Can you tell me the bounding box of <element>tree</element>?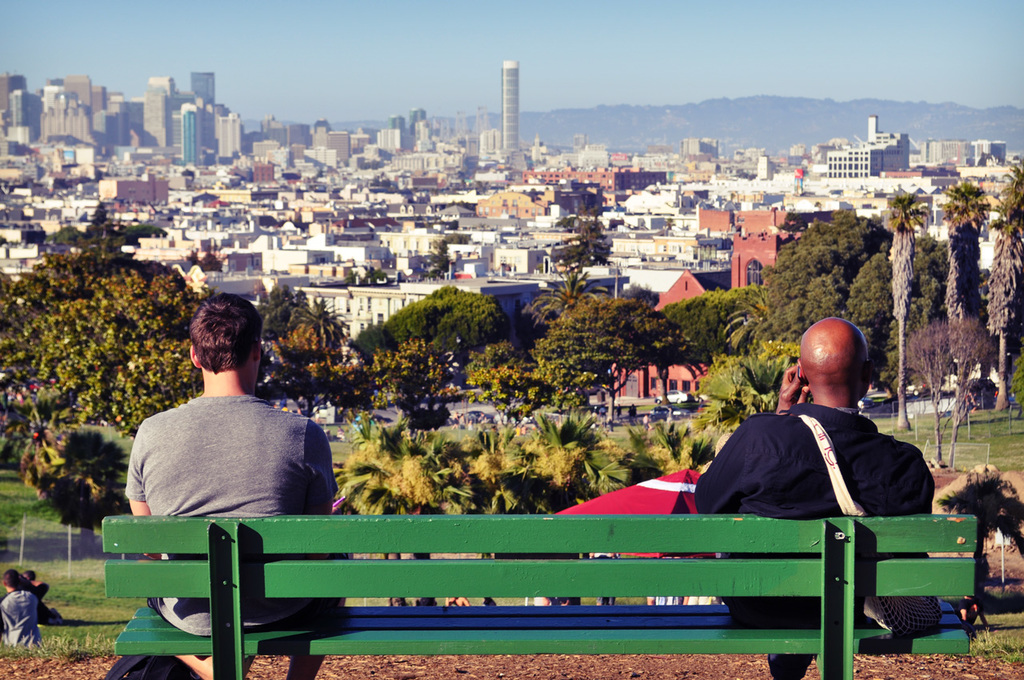
[42, 224, 86, 249].
